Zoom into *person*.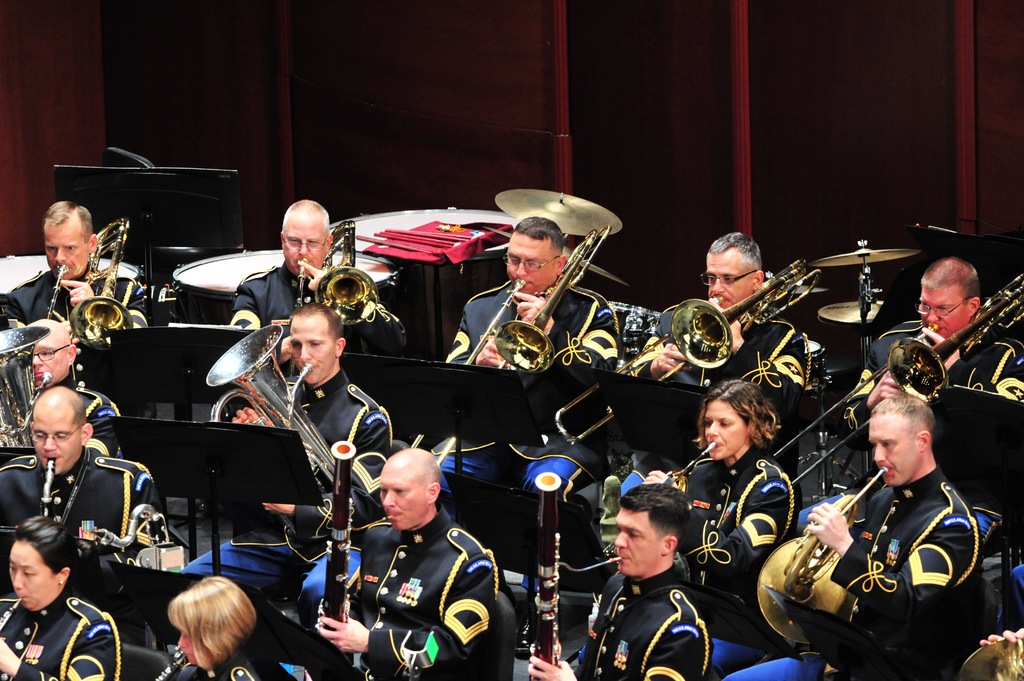
Zoom target: [848, 255, 1023, 403].
